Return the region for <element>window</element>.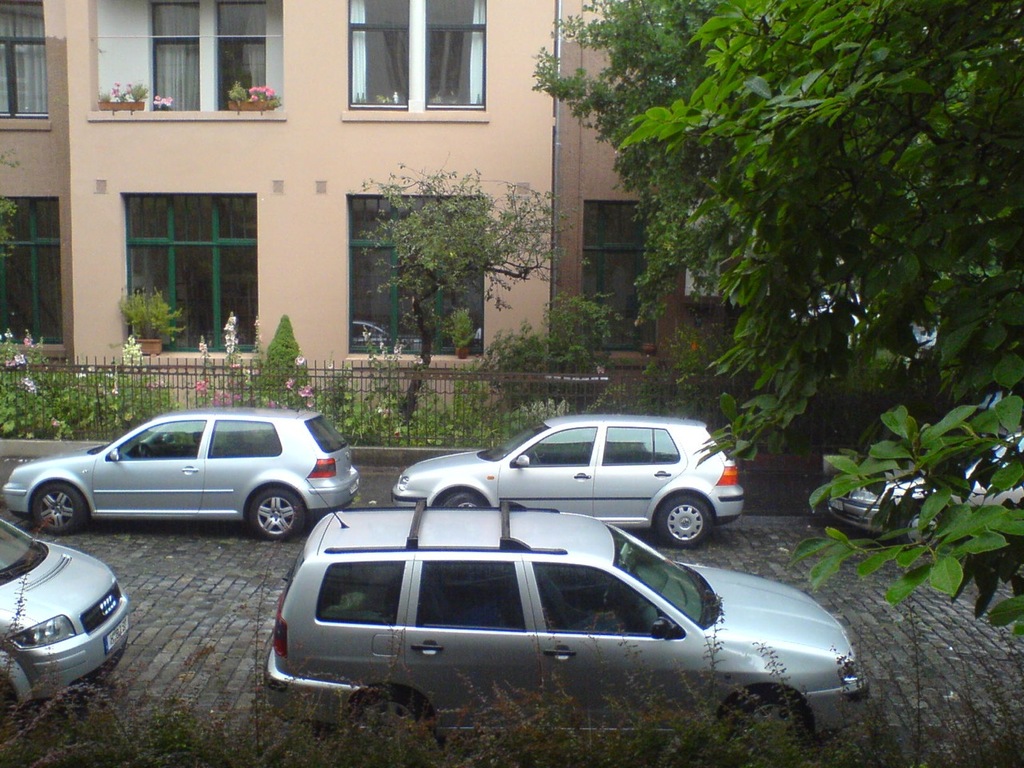
Rect(317, 559, 405, 625).
